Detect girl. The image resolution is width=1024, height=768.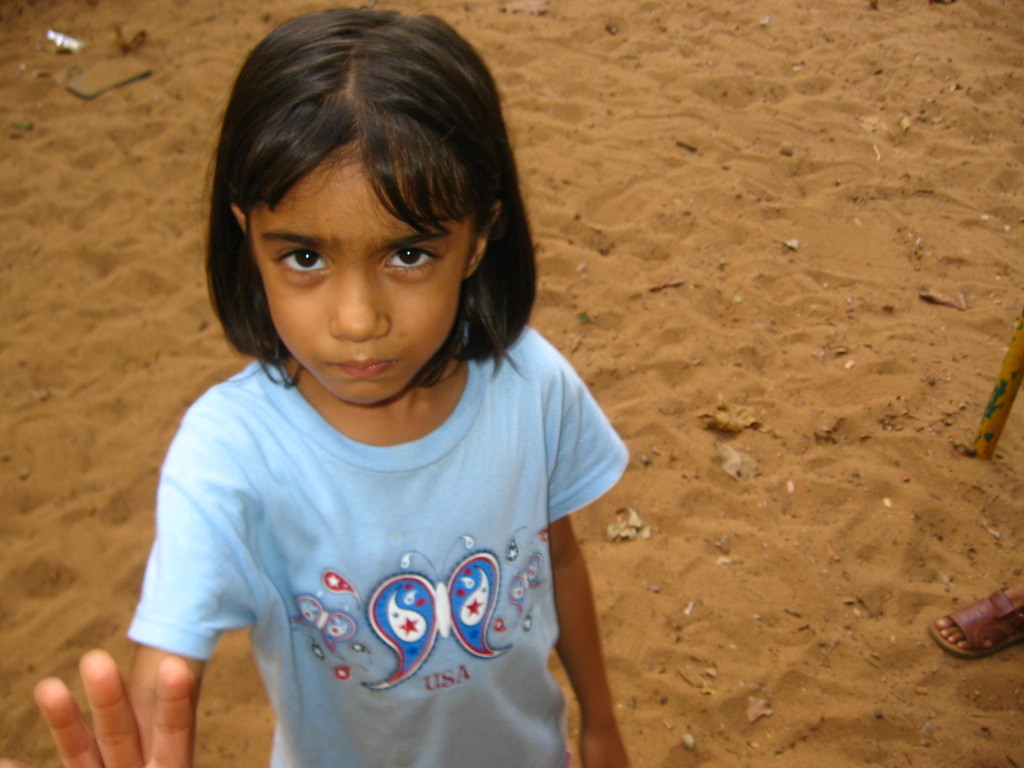
{"left": 0, "top": 7, "right": 625, "bottom": 767}.
